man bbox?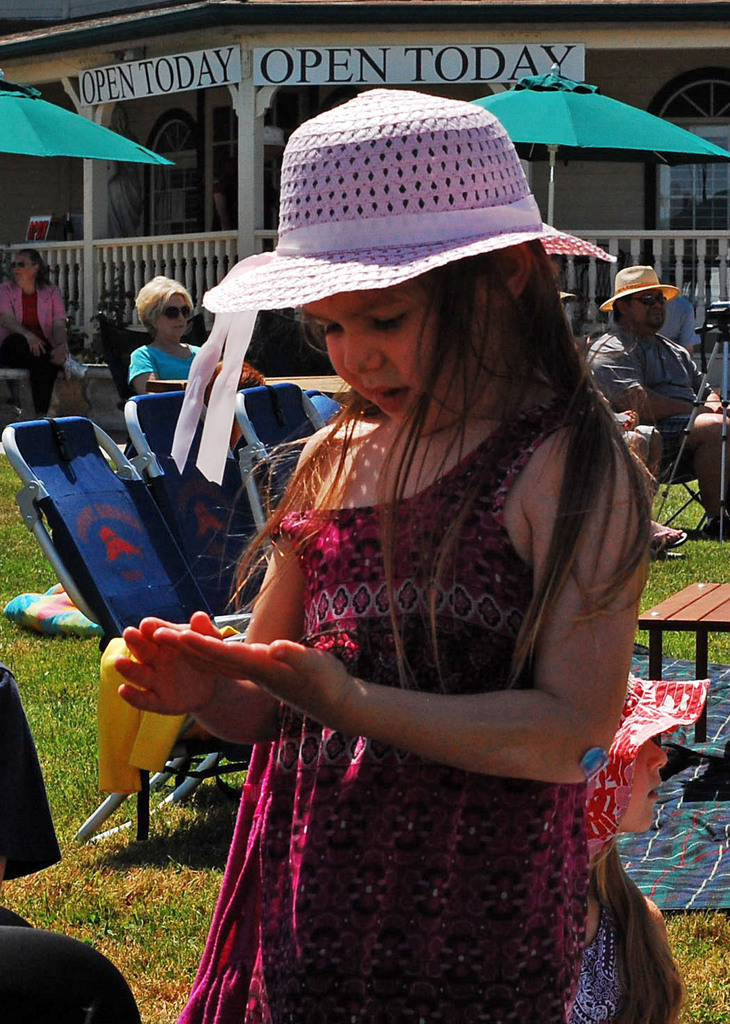
Rect(587, 267, 729, 533)
